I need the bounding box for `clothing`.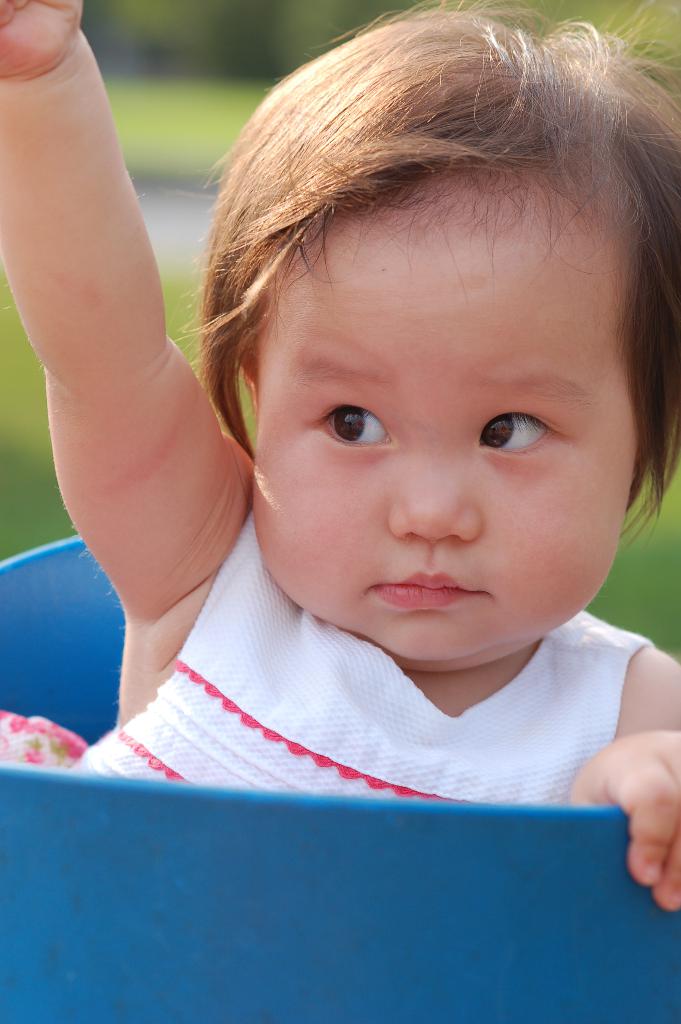
Here it is: [x1=43, y1=605, x2=680, y2=819].
